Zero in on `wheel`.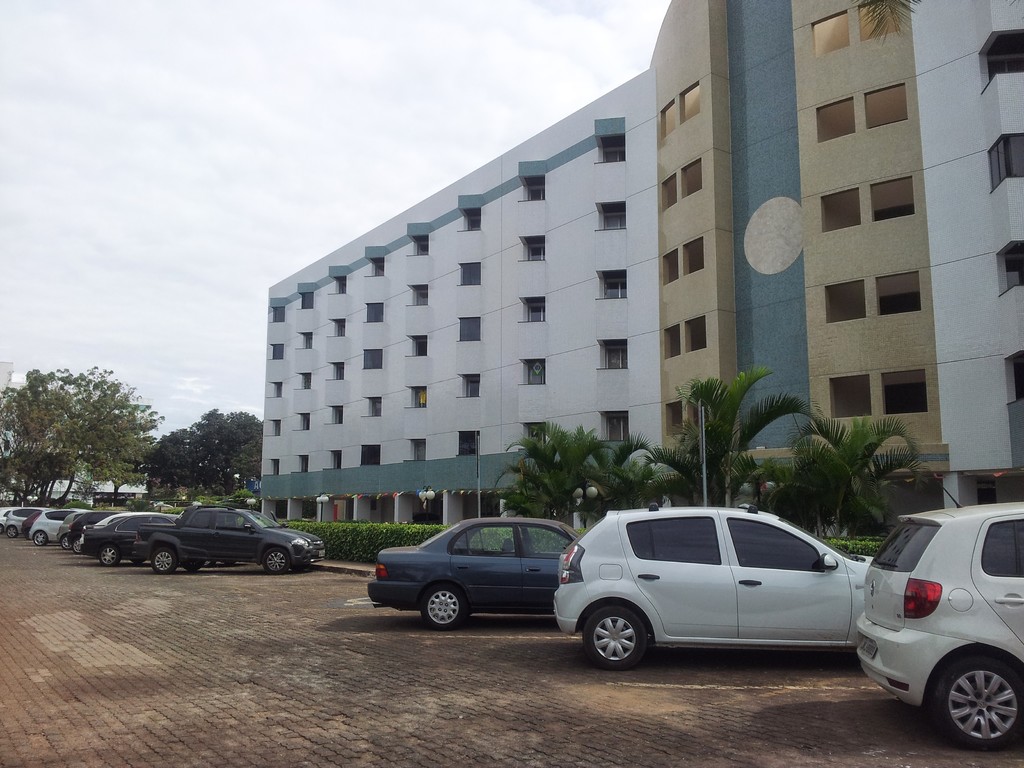
Zeroed in: BBox(96, 541, 123, 567).
